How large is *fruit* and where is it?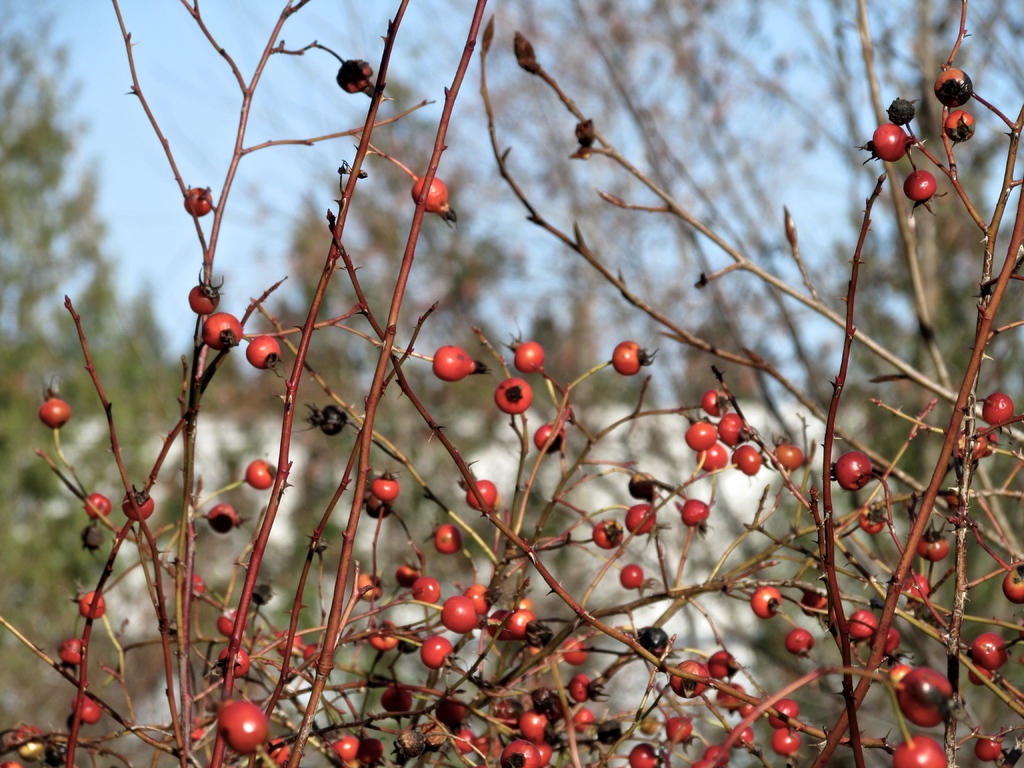
Bounding box: region(463, 581, 488, 611).
